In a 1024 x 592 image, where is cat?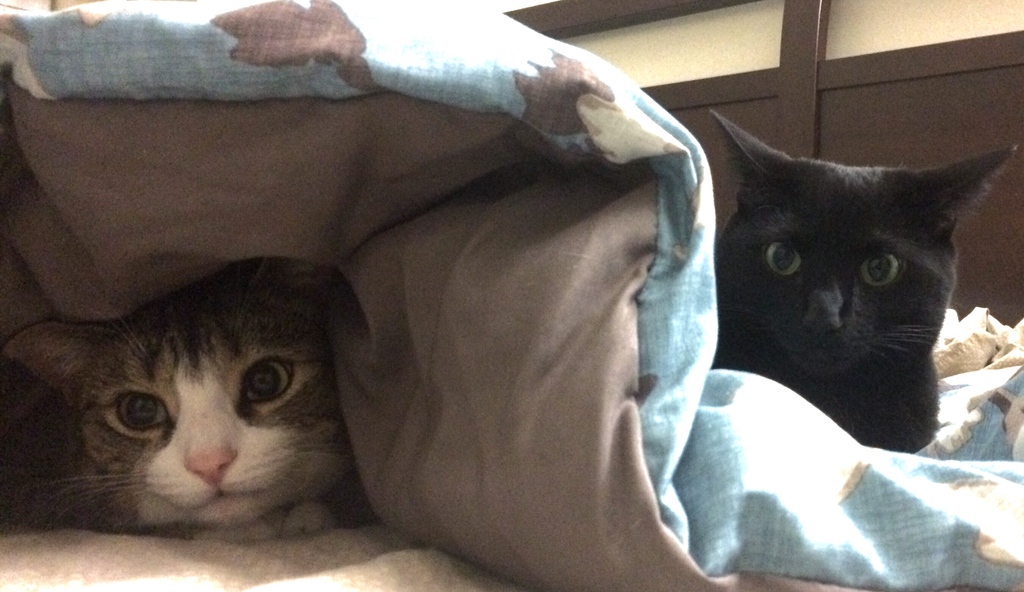
6/252/356/539.
